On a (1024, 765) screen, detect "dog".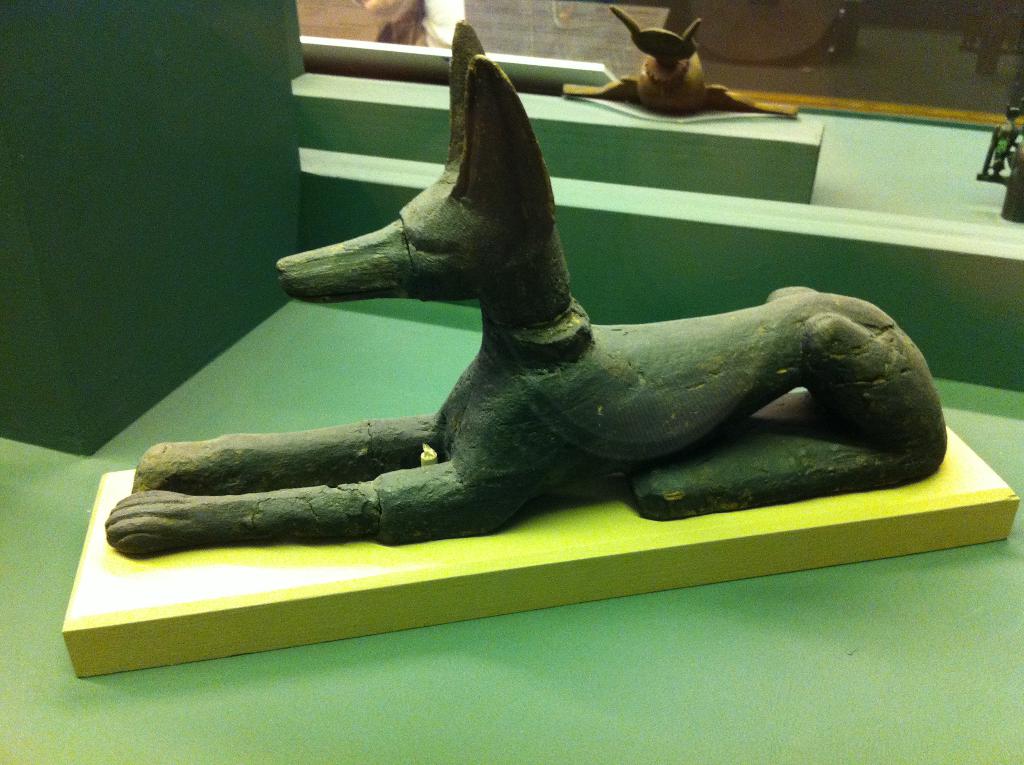
region(102, 20, 947, 561).
